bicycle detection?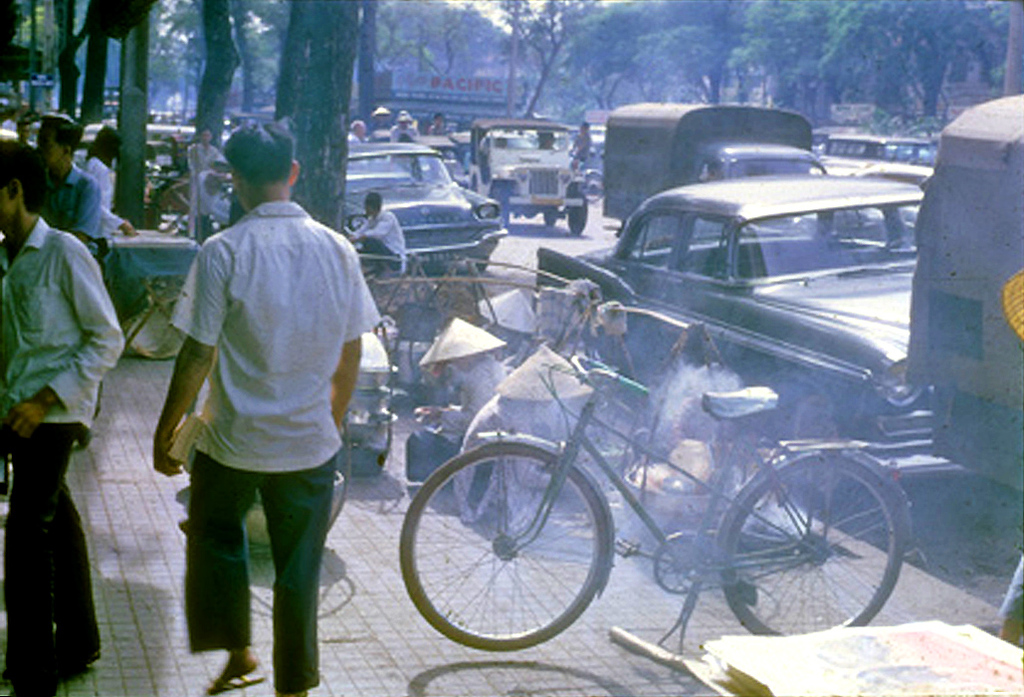
[x1=393, y1=281, x2=940, y2=663]
